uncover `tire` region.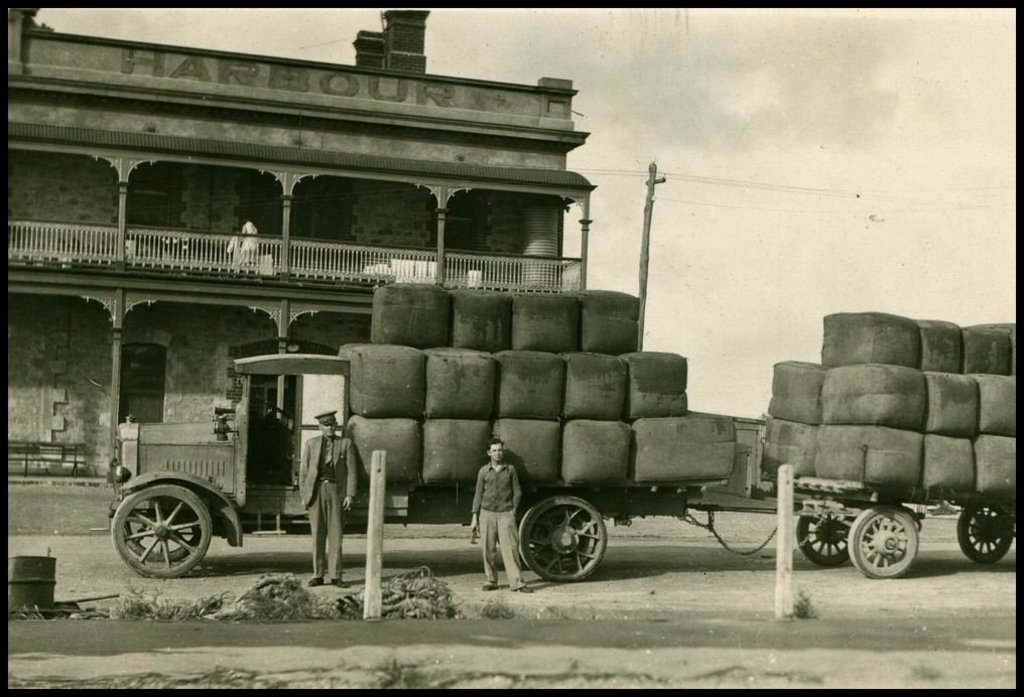
Uncovered: (792, 515, 864, 568).
